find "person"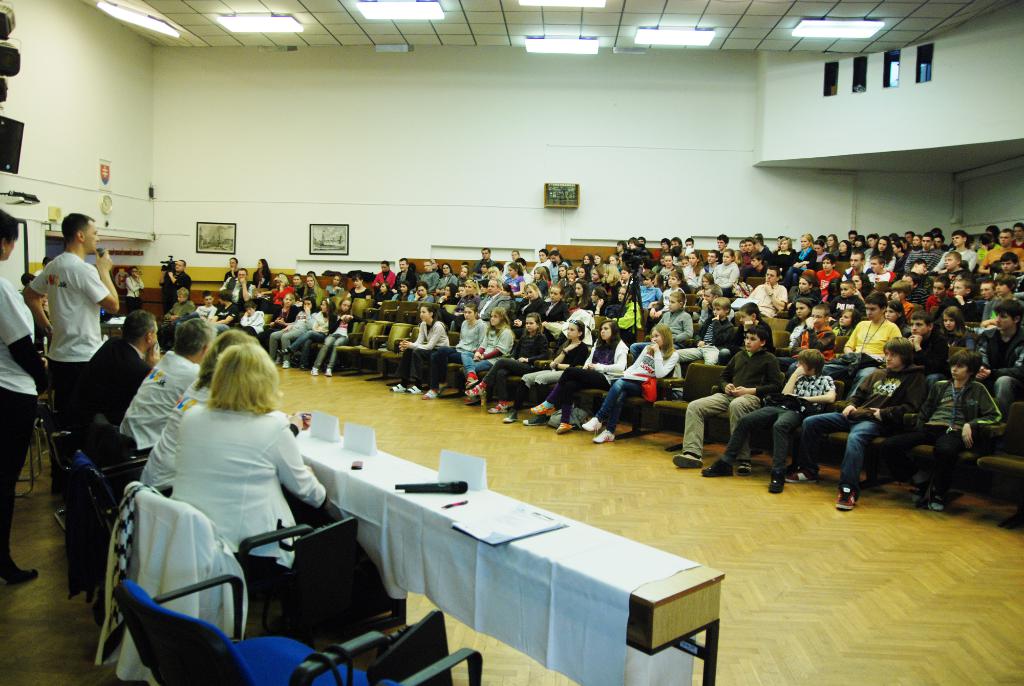
pyautogui.locateOnScreen(606, 265, 635, 291)
